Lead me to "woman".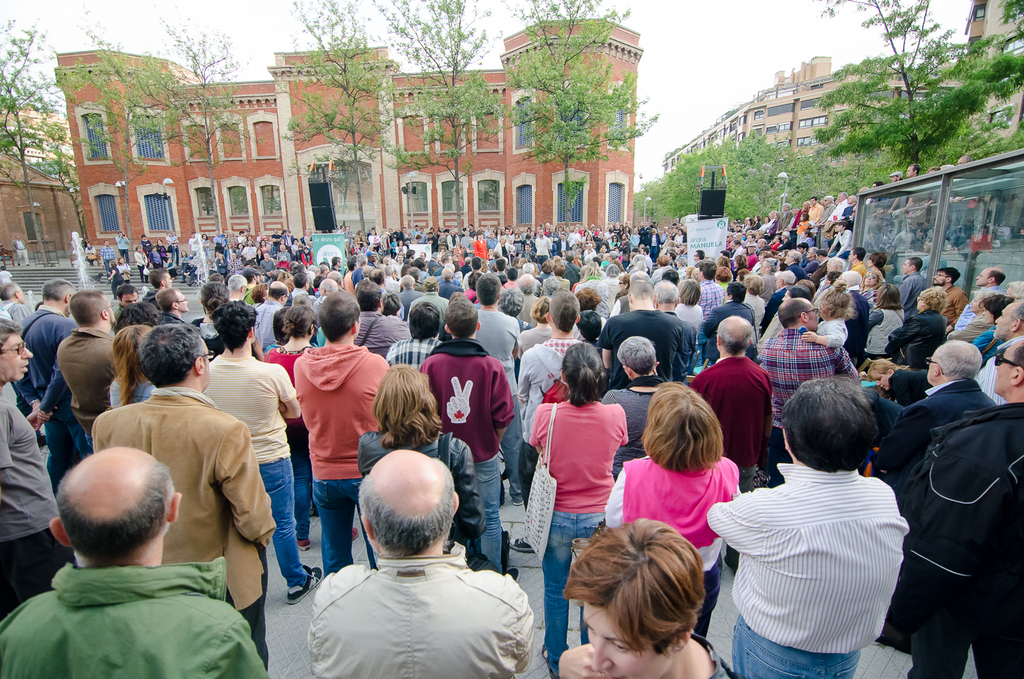
Lead to bbox=(973, 292, 1009, 355).
